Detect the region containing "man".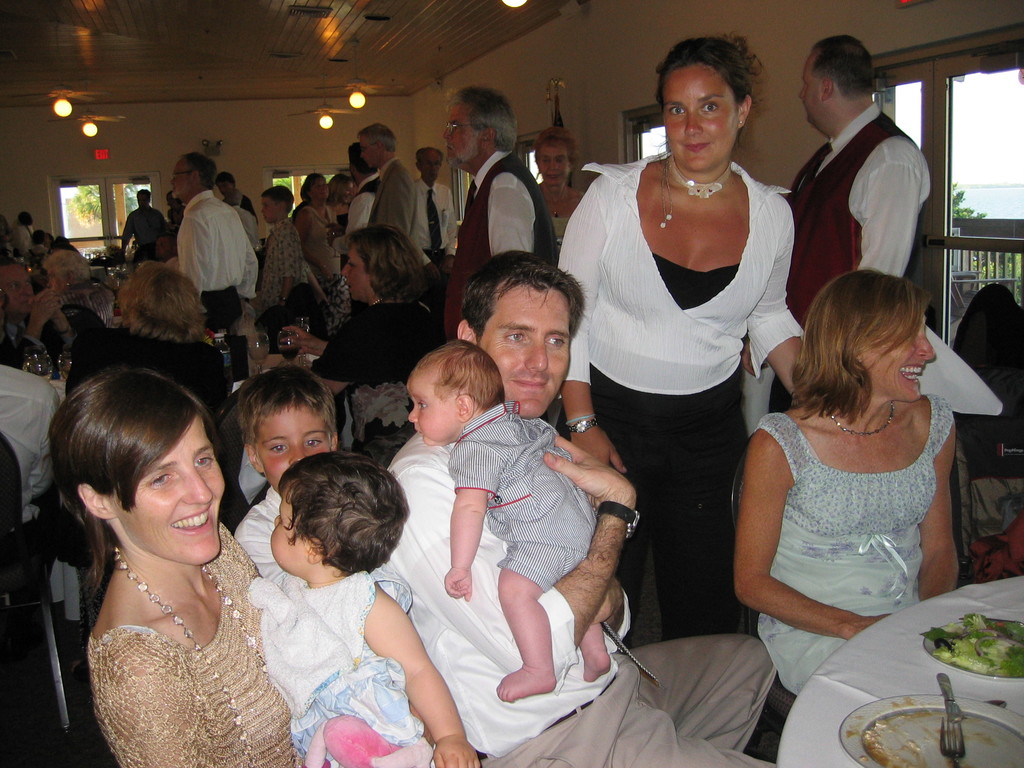
BBox(325, 140, 381, 256).
